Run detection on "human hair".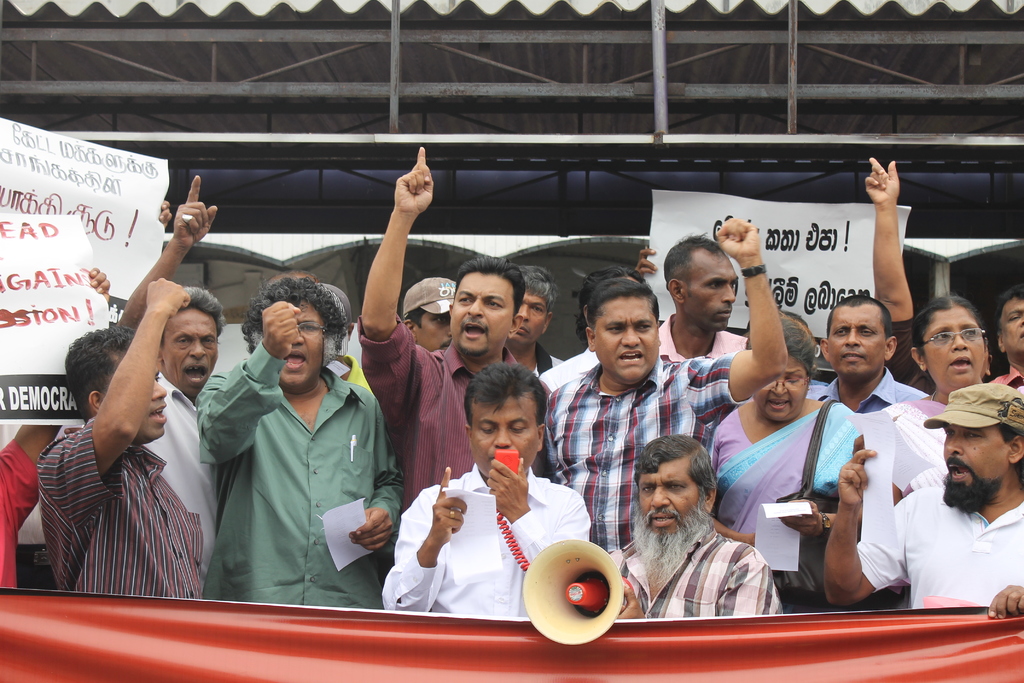
Result: <region>988, 284, 1023, 339</region>.
